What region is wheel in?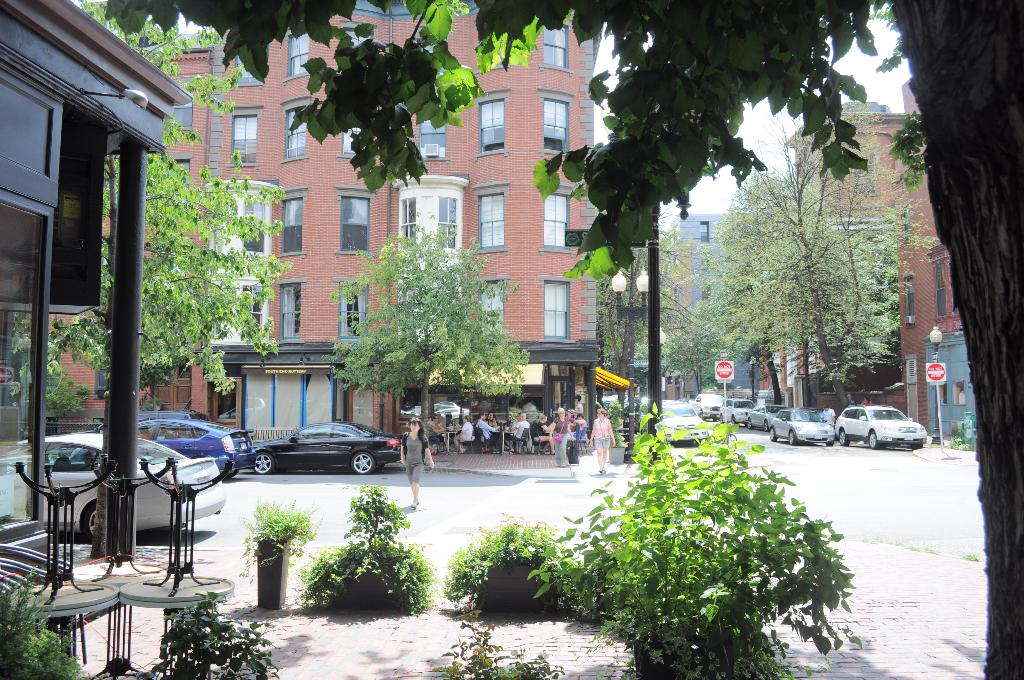
l=881, t=444, r=891, b=447.
